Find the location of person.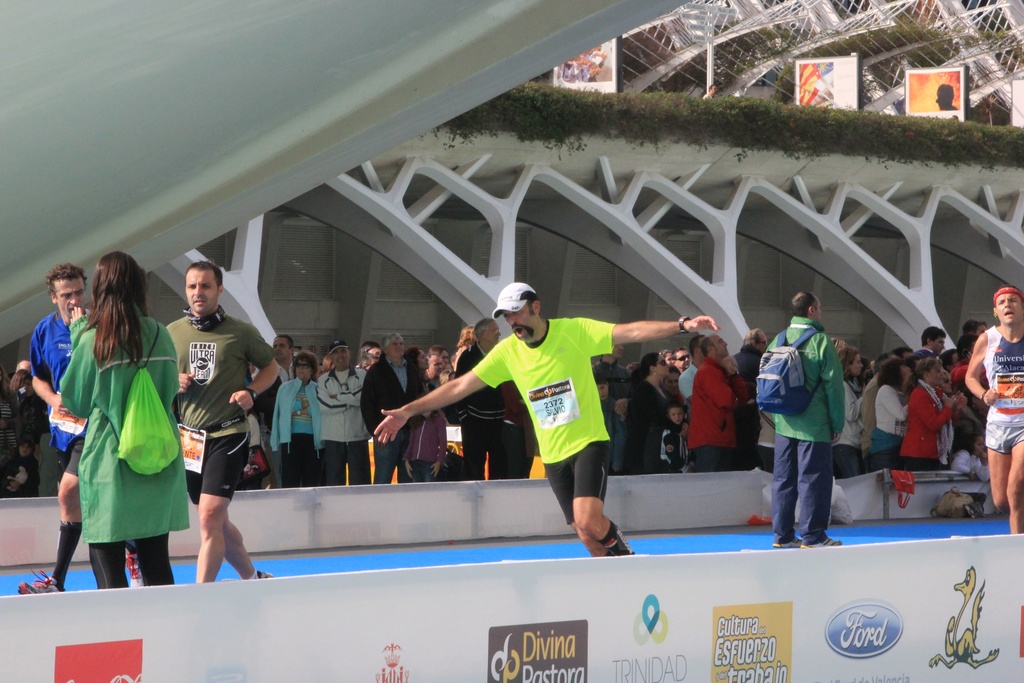
Location: box=[56, 251, 184, 584].
